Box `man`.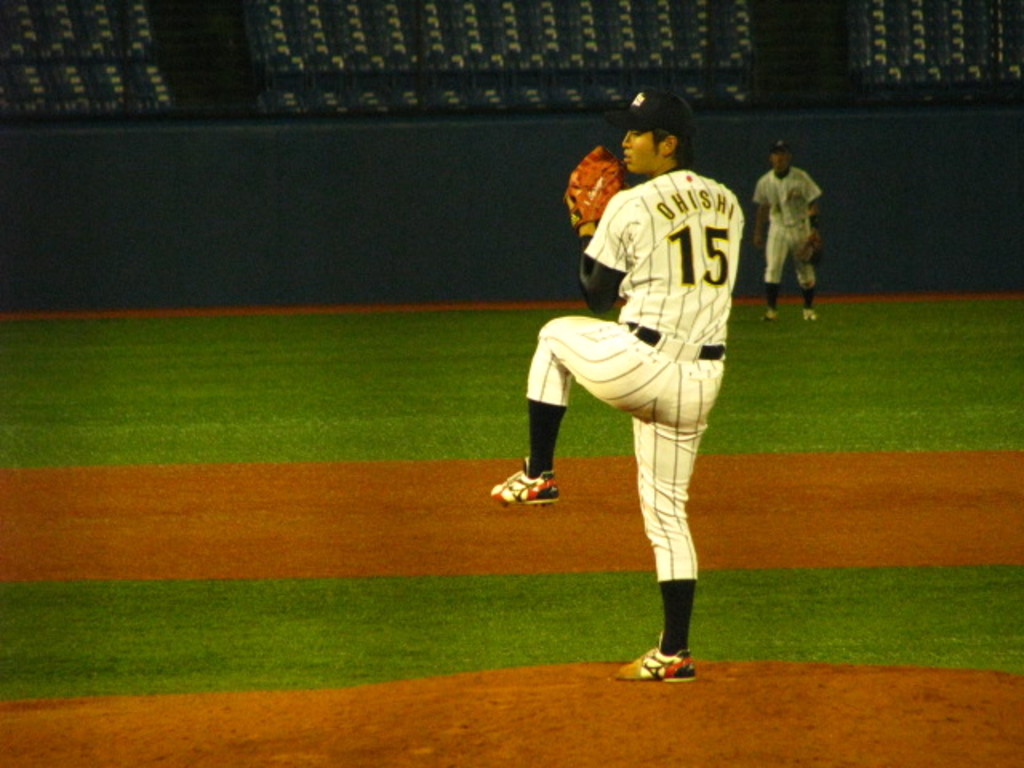
box=[754, 139, 829, 318].
